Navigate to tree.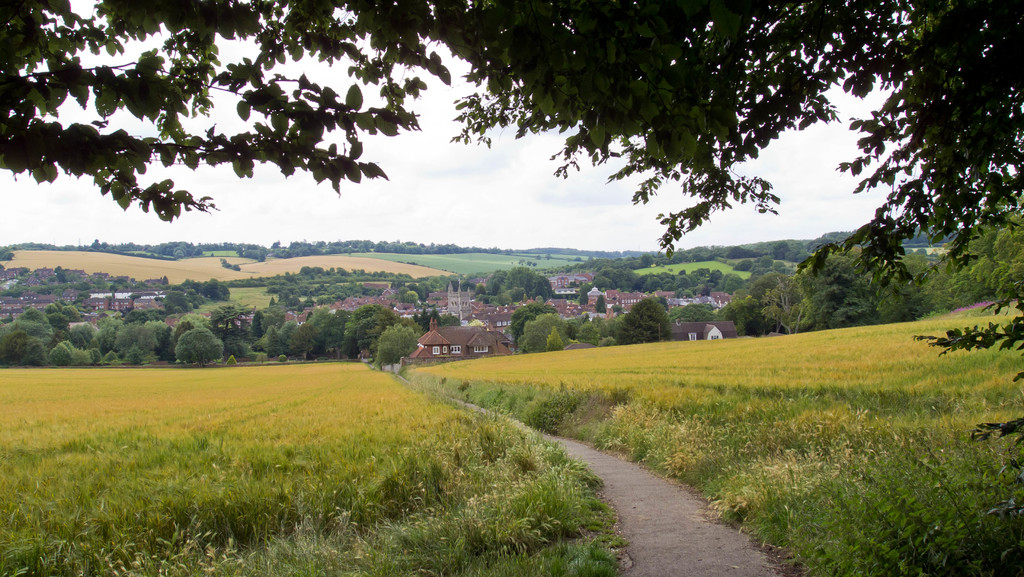
Navigation target: BBox(374, 322, 420, 364).
